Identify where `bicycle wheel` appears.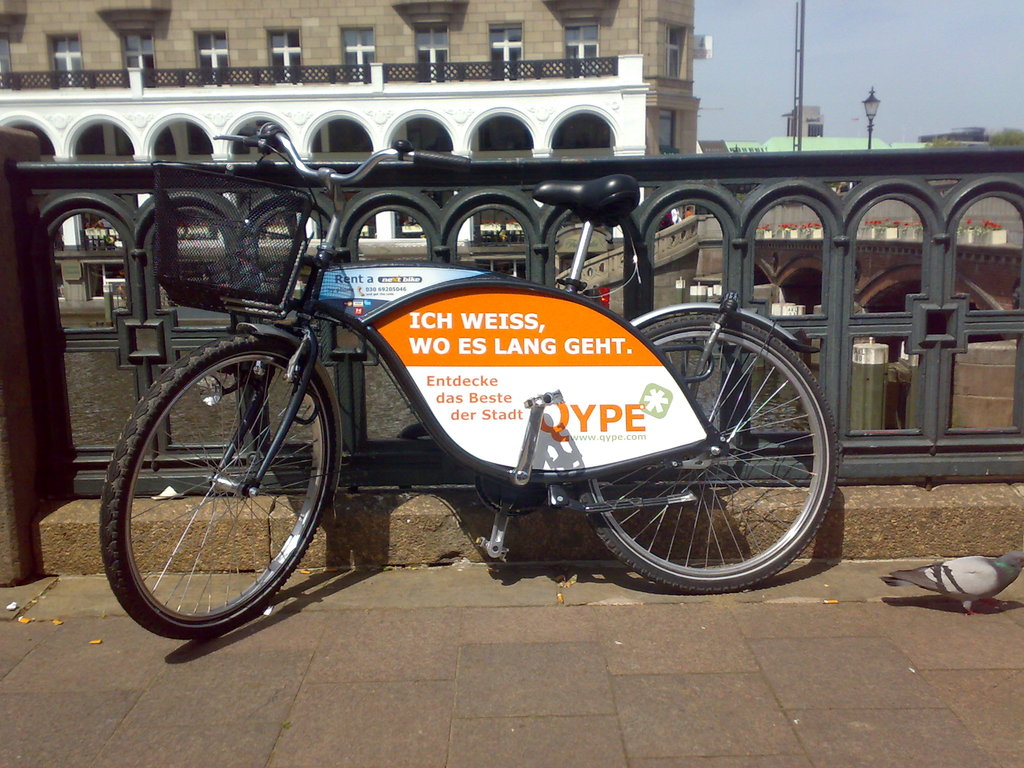
Appears at bbox=[586, 324, 847, 602].
